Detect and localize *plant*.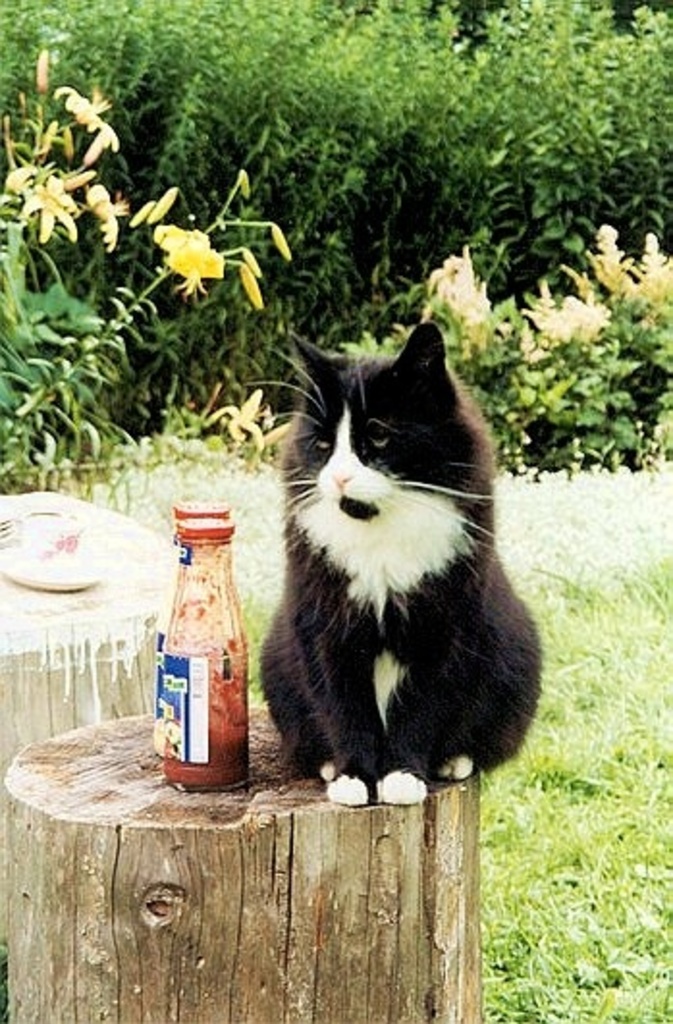
Localized at 96,424,289,710.
